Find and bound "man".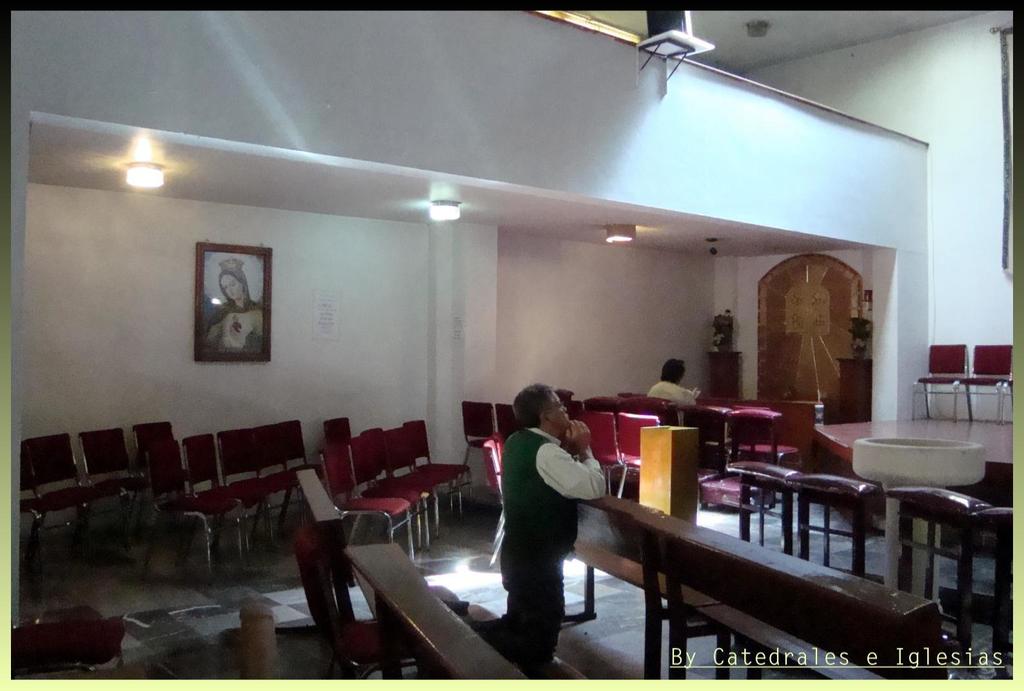
Bound: bbox=(649, 360, 699, 405).
